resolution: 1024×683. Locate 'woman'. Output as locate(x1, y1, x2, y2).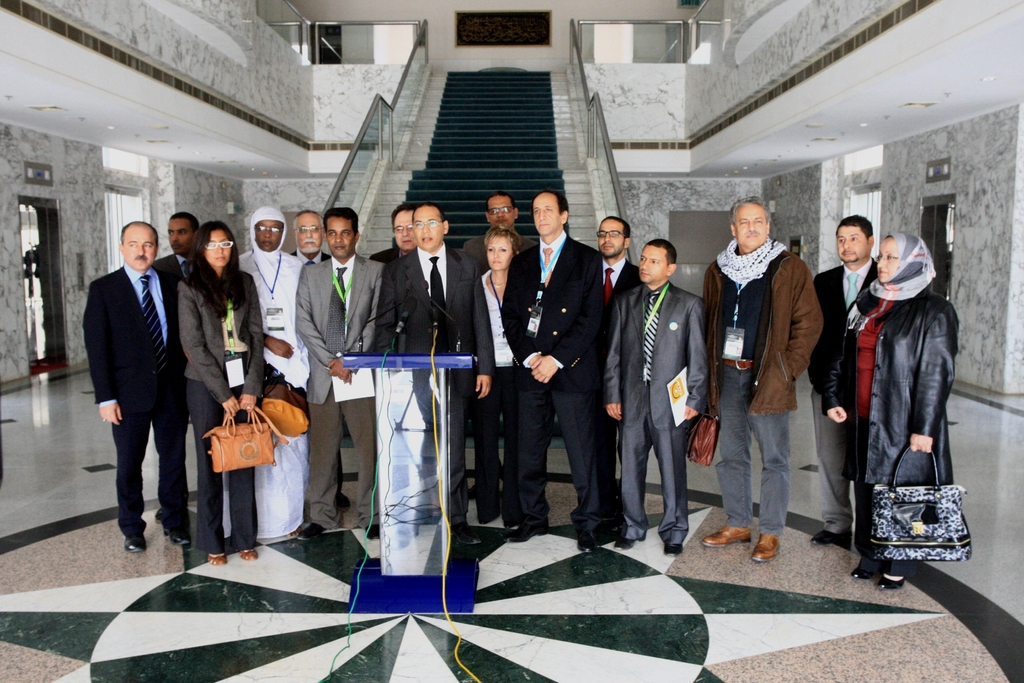
locate(468, 223, 526, 528).
